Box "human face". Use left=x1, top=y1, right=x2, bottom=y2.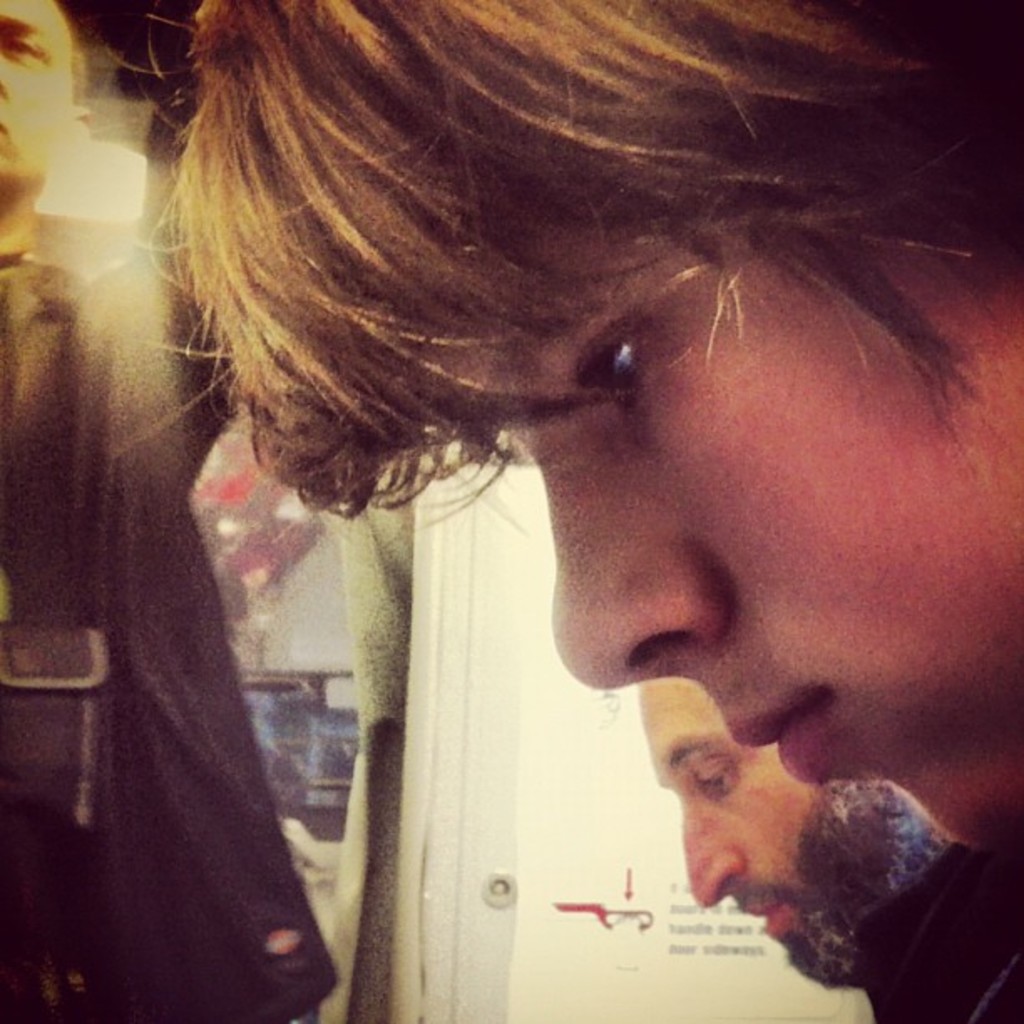
left=499, top=236, right=1022, bottom=845.
